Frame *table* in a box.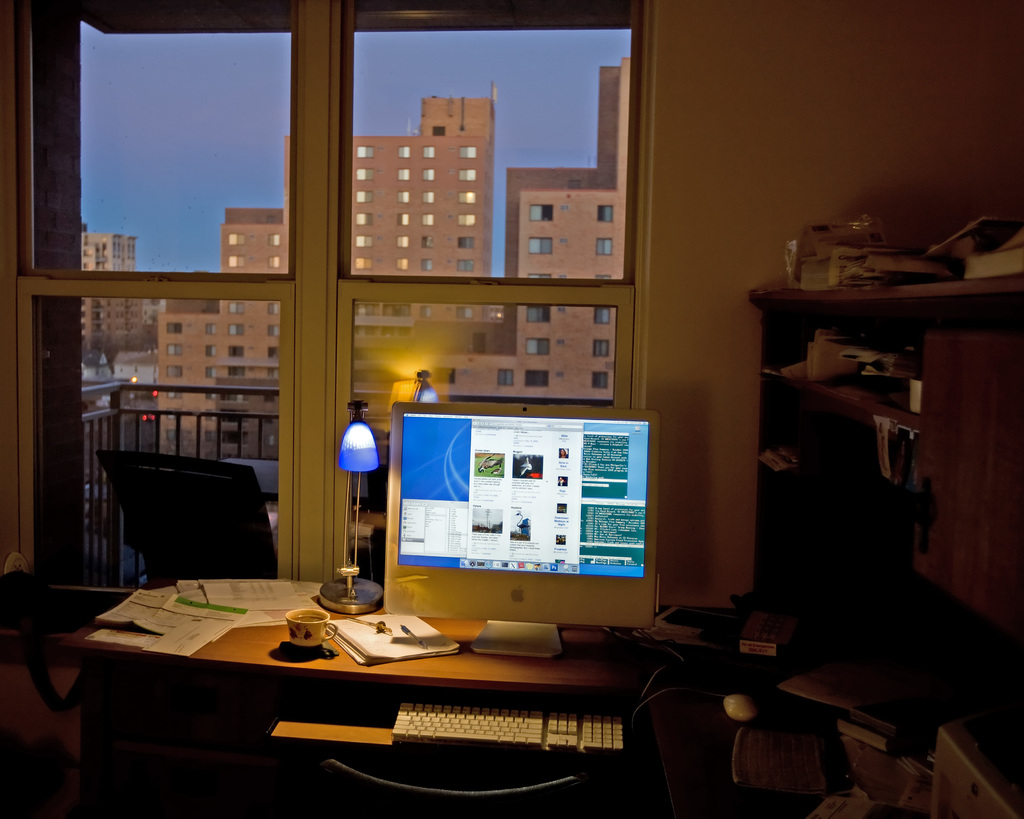
[x1=41, y1=582, x2=708, y2=818].
